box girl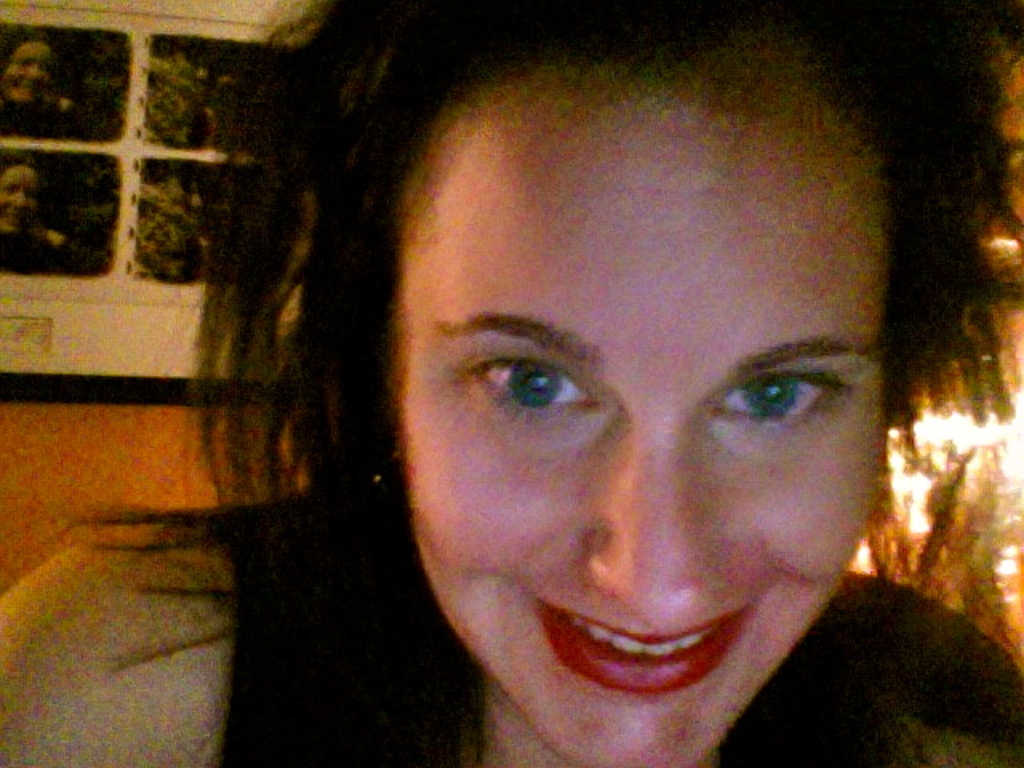
[3,2,1021,766]
